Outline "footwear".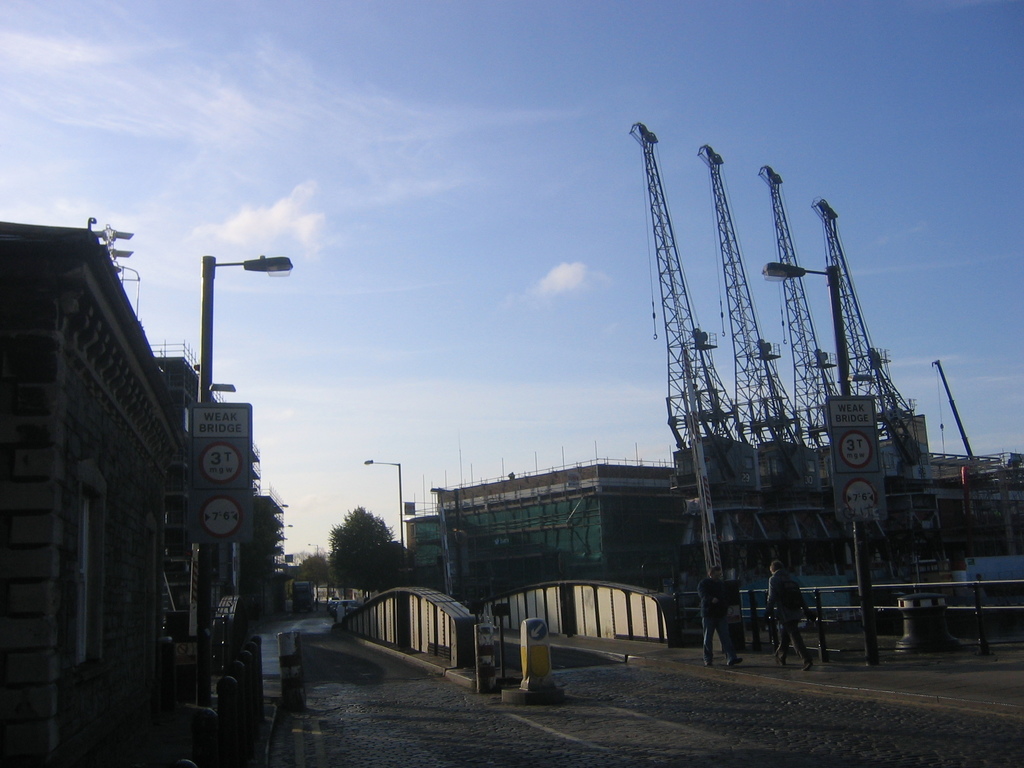
Outline: locate(701, 657, 717, 668).
